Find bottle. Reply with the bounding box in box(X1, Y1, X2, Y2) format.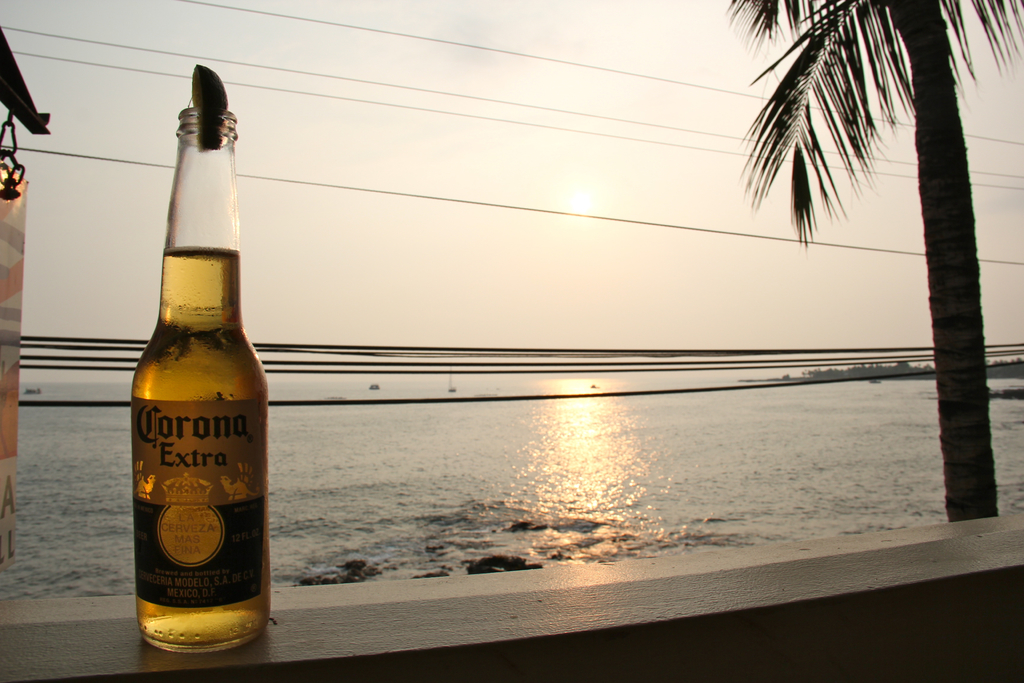
box(118, 99, 265, 663).
